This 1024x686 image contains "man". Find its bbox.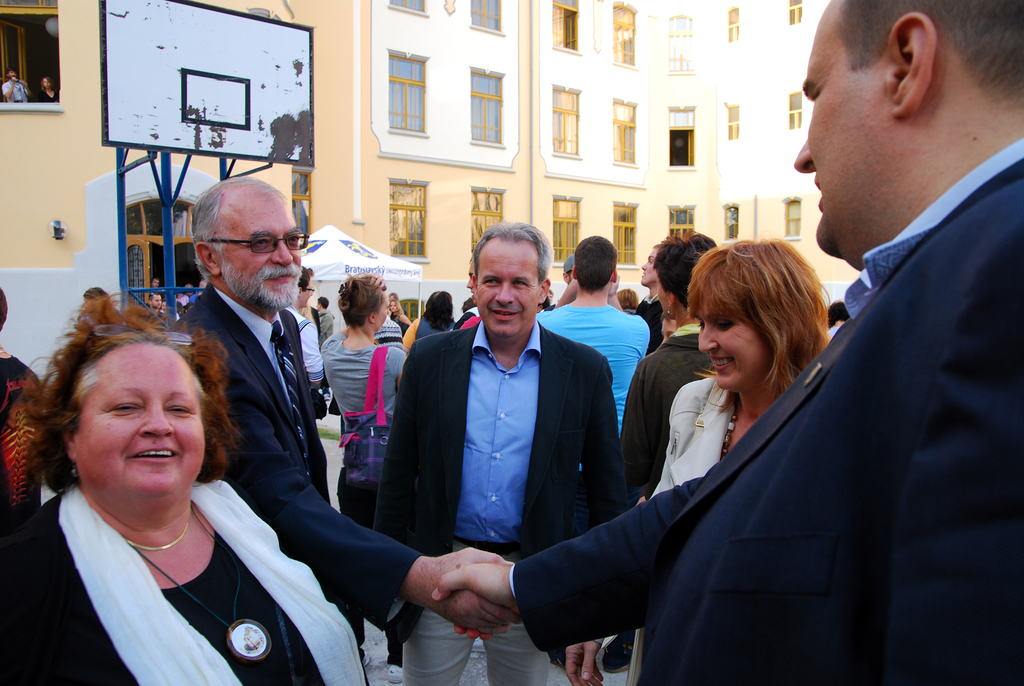
(left=312, top=296, right=337, bottom=347).
